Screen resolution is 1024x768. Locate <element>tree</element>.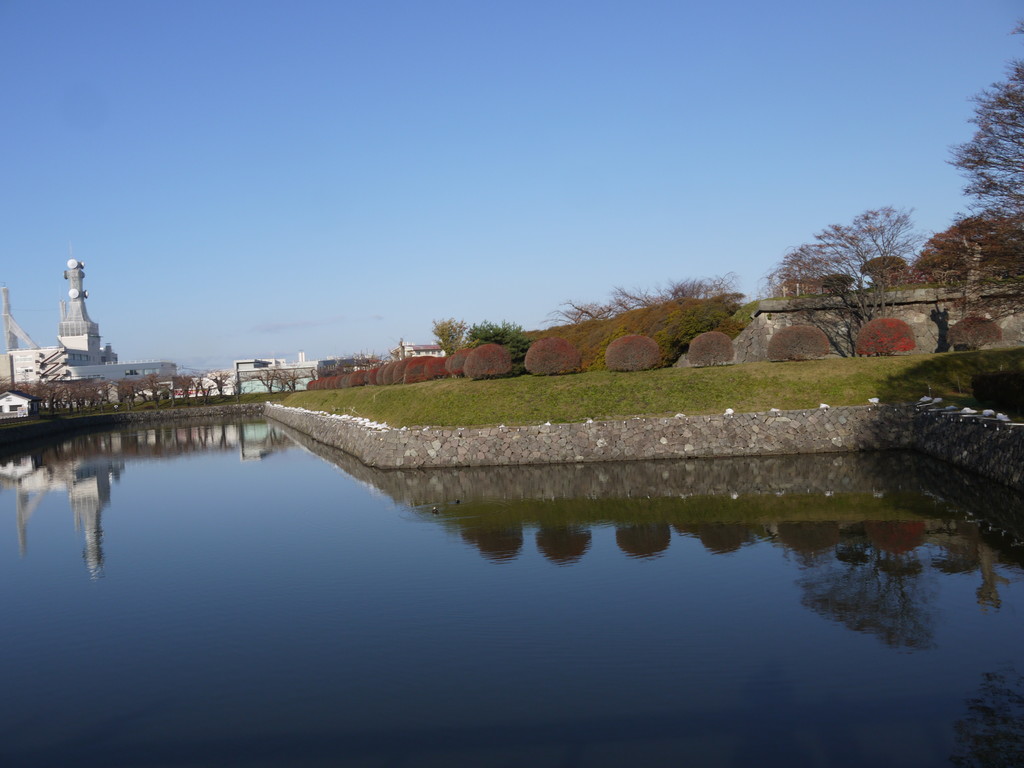
x1=916 y1=213 x2=1023 y2=318.
